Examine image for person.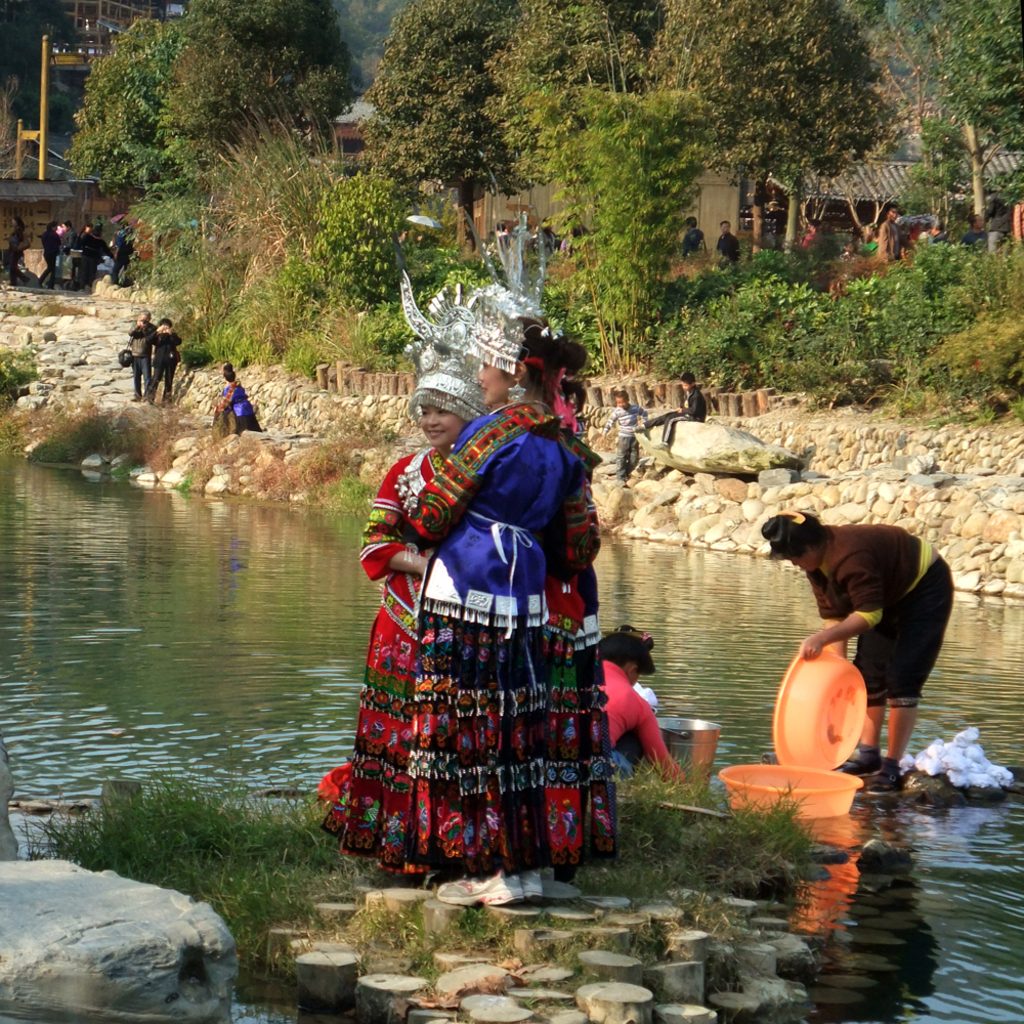
Examination result: BBox(126, 315, 153, 402).
